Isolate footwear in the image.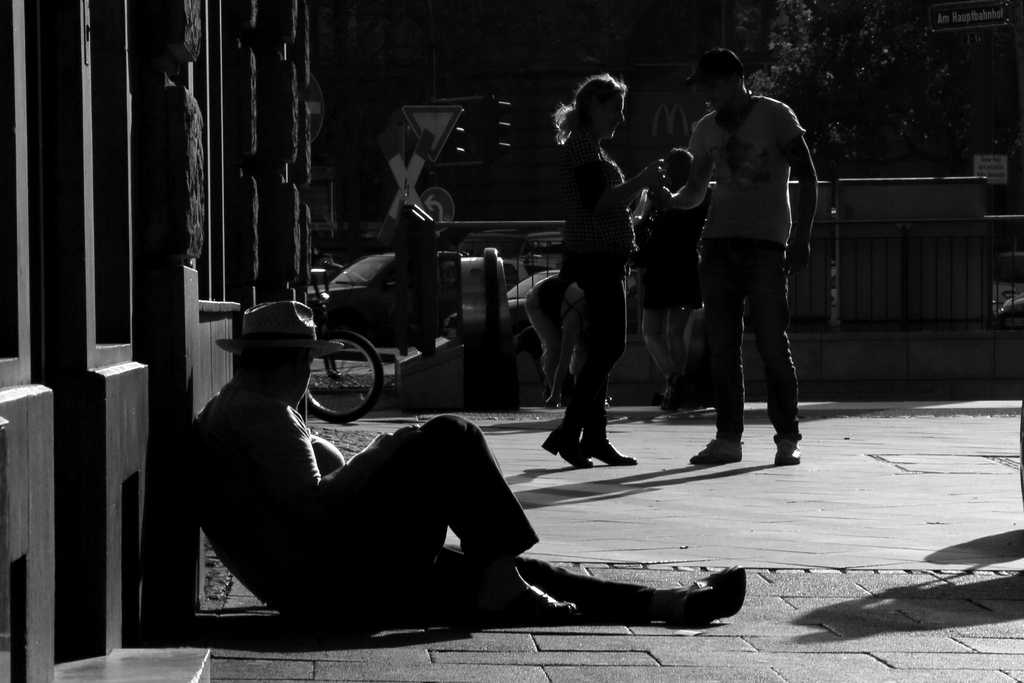
Isolated region: l=691, t=436, r=750, b=463.
